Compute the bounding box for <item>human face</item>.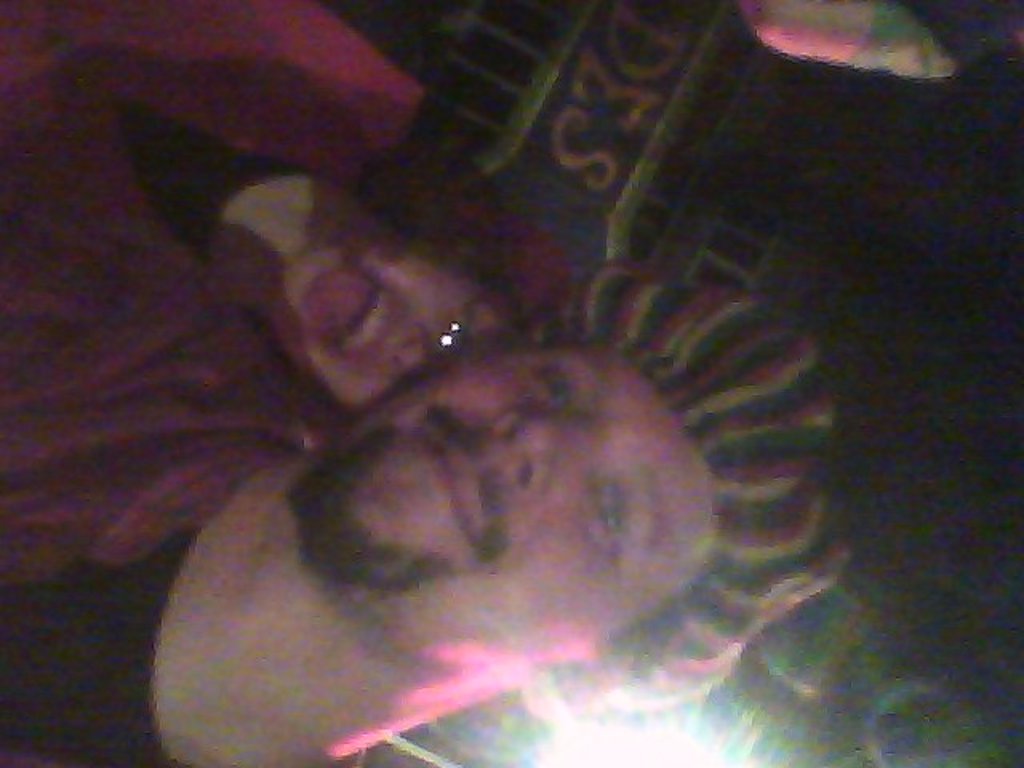
Rect(320, 347, 722, 666).
